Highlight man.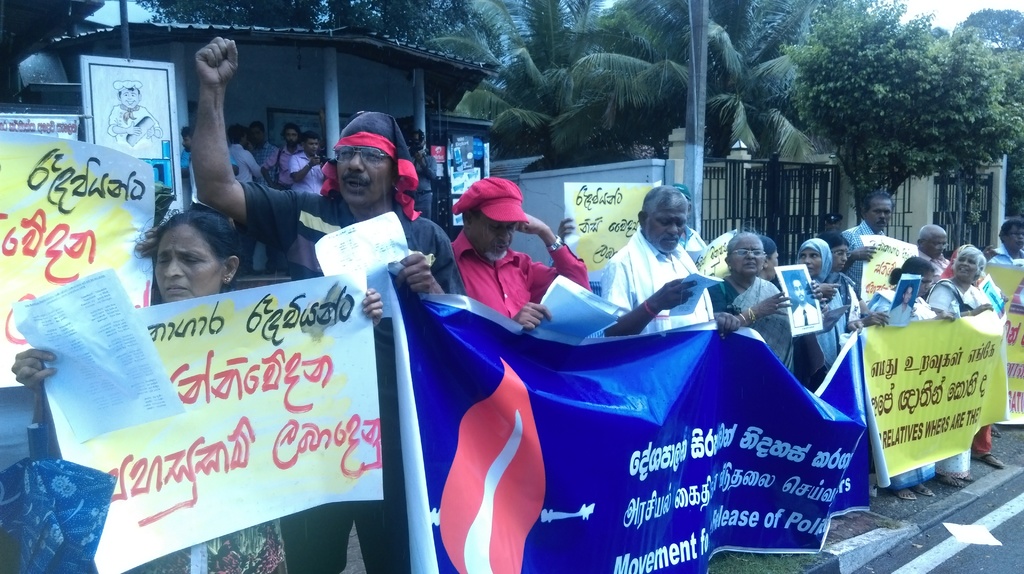
Highlighted region: BBox(288, 133, 335, 198).
